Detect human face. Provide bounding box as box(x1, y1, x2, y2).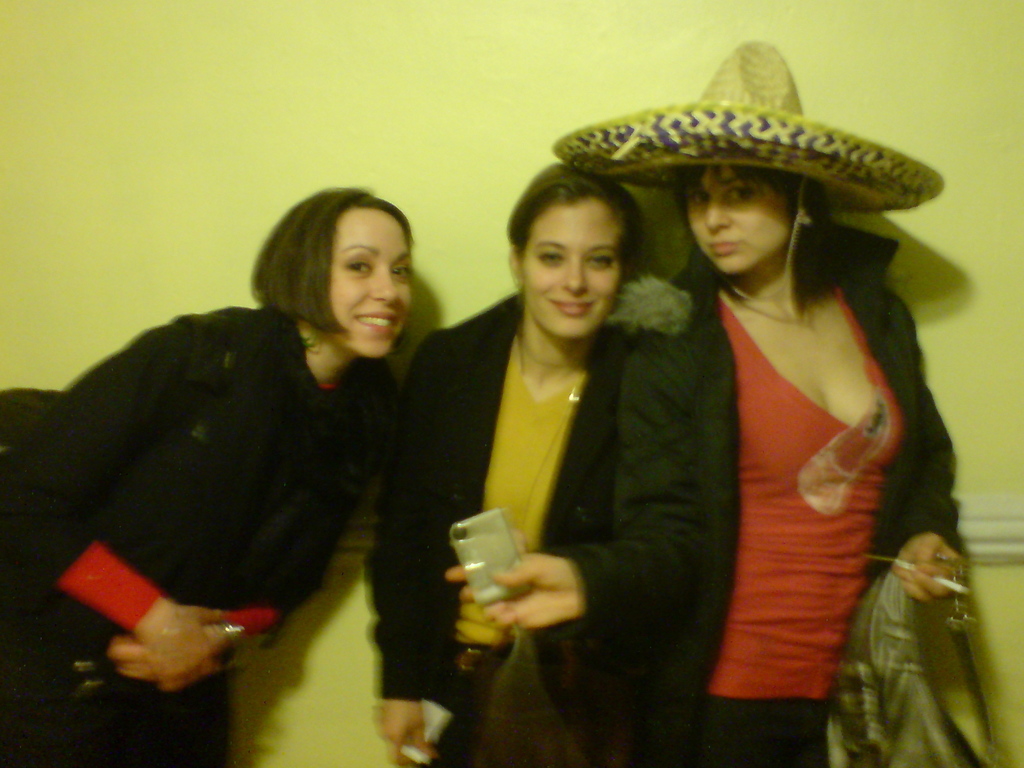
box(330, 216, 411, 357).
